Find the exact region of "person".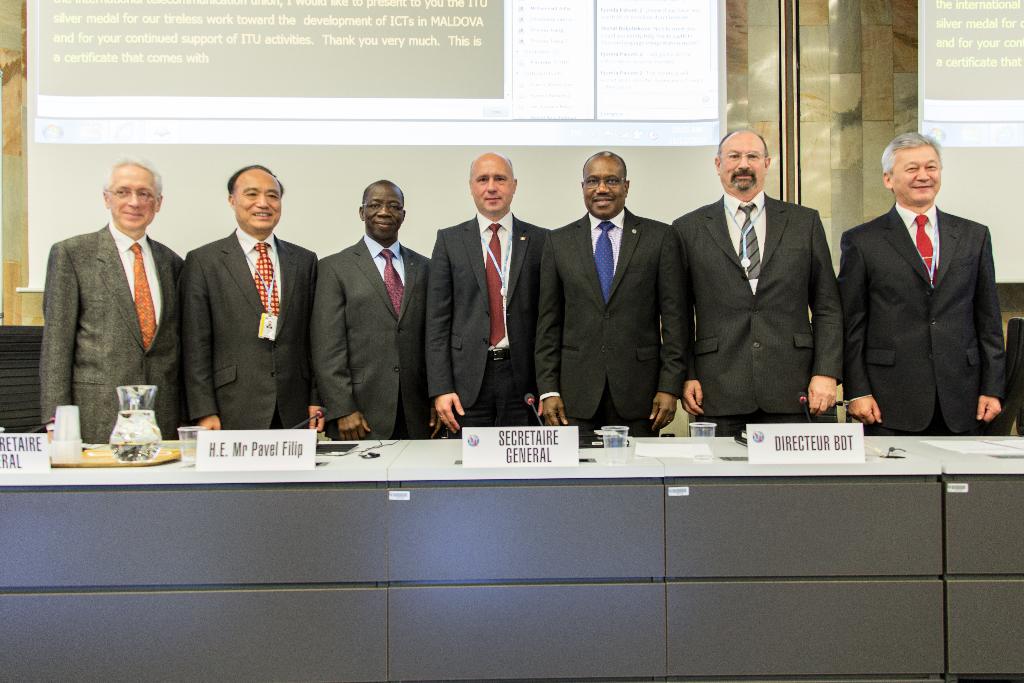
Exact region: 178,163,320,430.
